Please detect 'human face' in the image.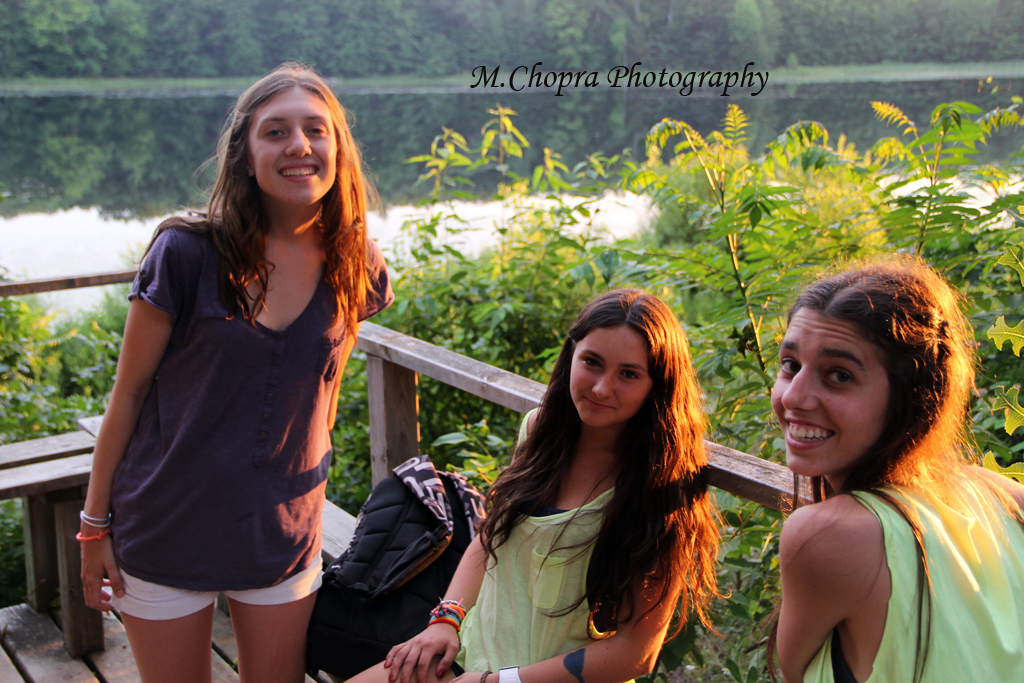
bbox(769, 307, 886, 476).
